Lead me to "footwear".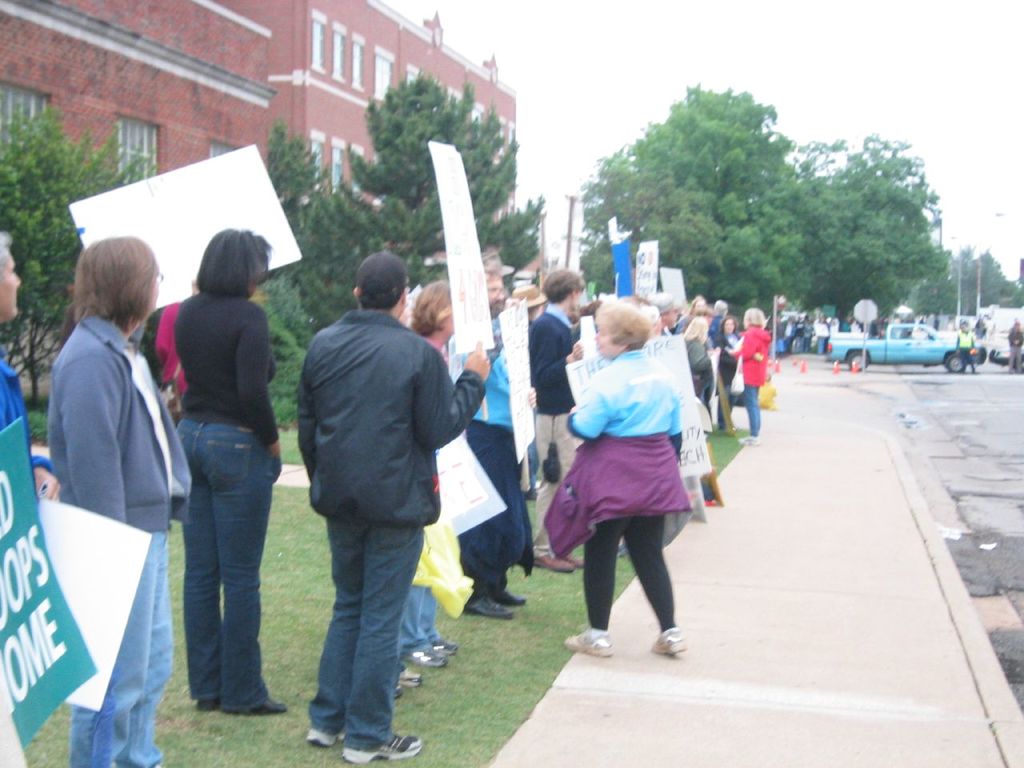
Lead to 303 730 341 750.
